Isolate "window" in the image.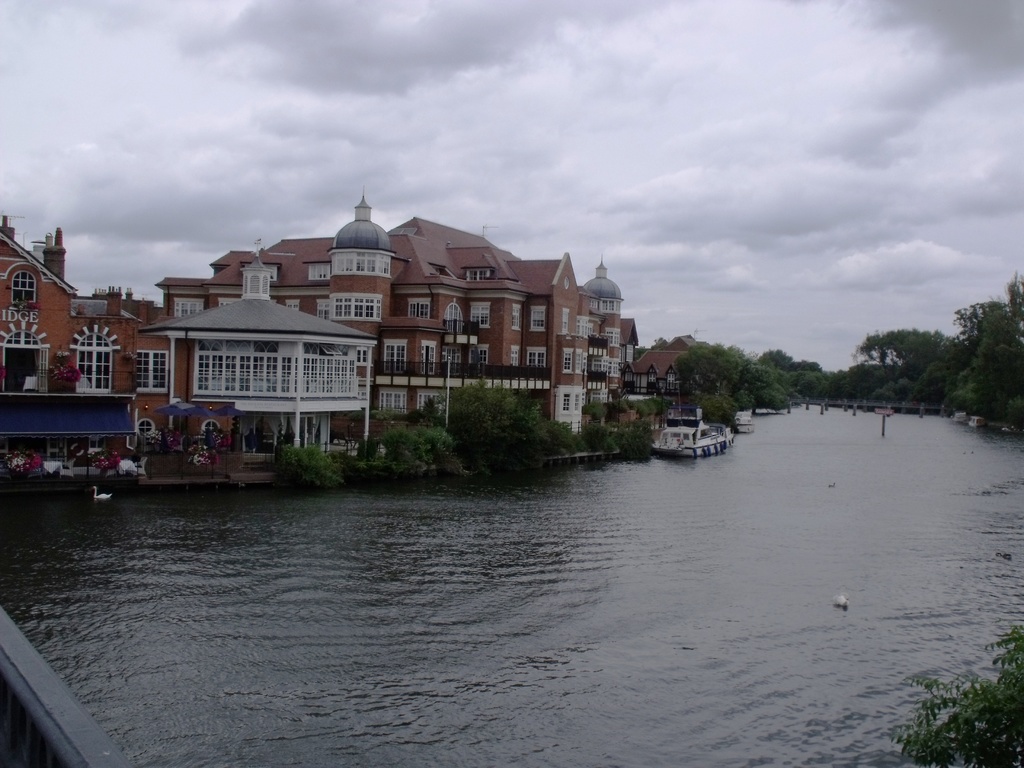
Isolated region: {"x1": 353, "y1": 344, "x2": 370, "y2": 367}.
